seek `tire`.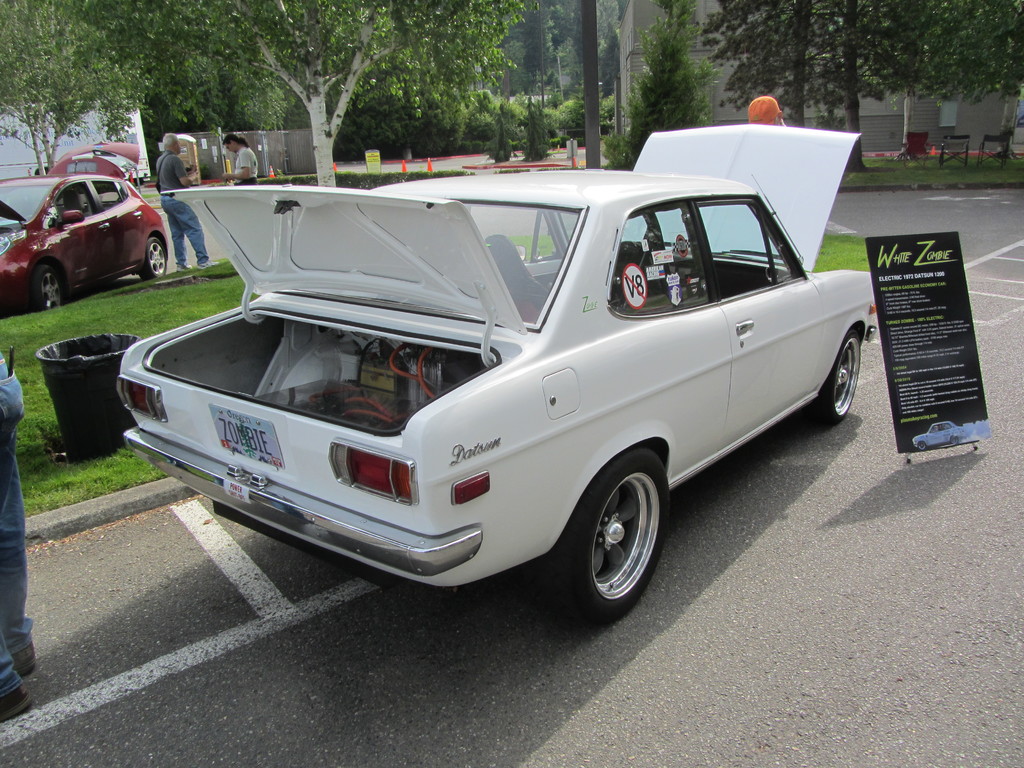
[138, 237, 165, 282].
